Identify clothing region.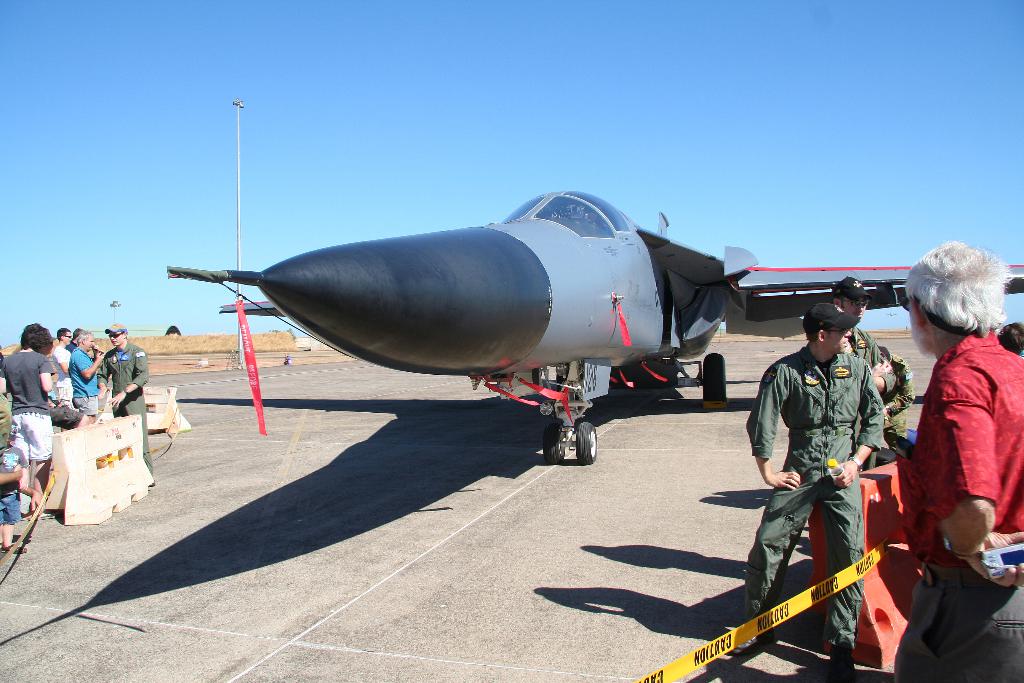
Region: x1=723 y1=347 x2=890 y2=655.
